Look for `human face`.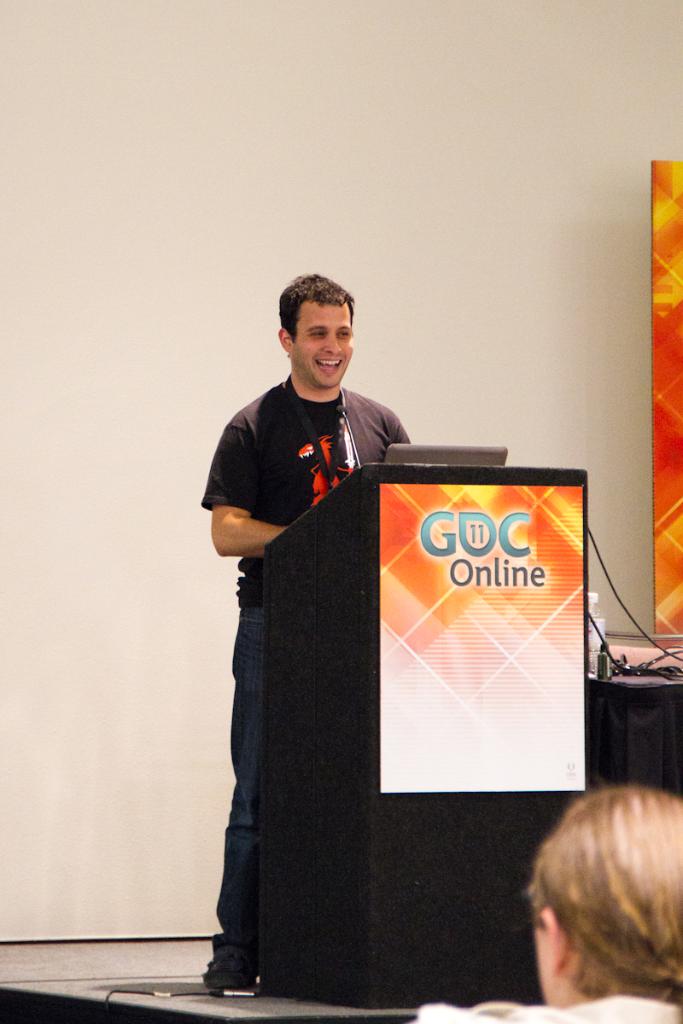
Found: locate(290, 302, 352, 387).
